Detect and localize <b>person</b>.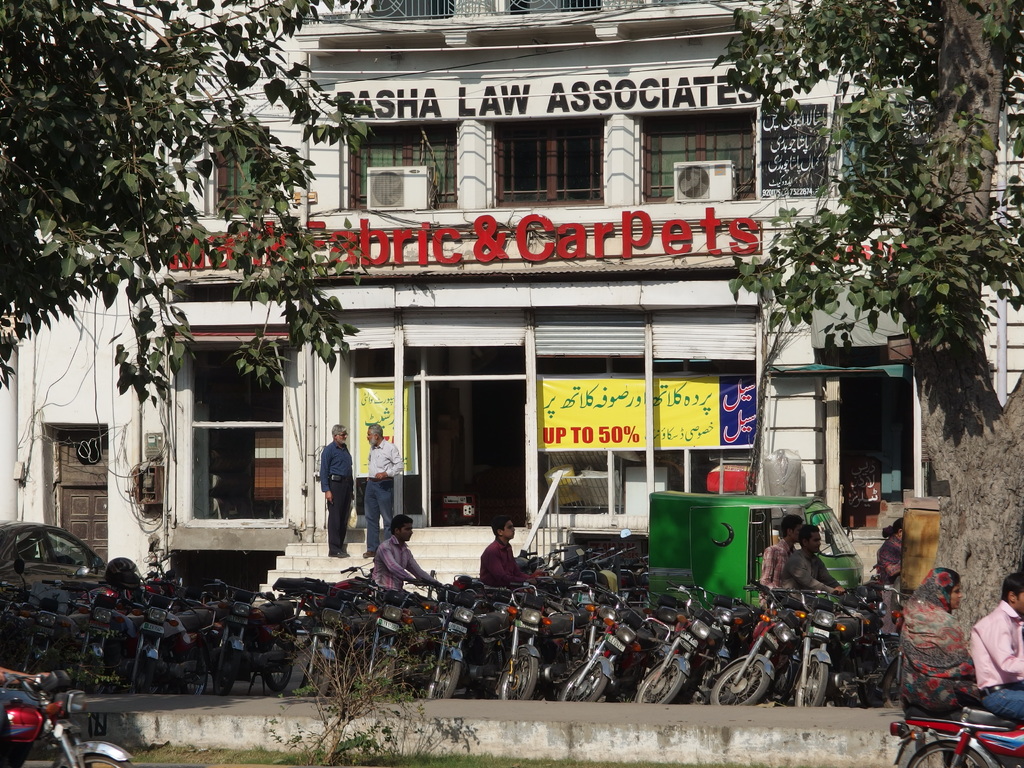
Localized at <bbox>318, 421, 356, 563</bbox>.
